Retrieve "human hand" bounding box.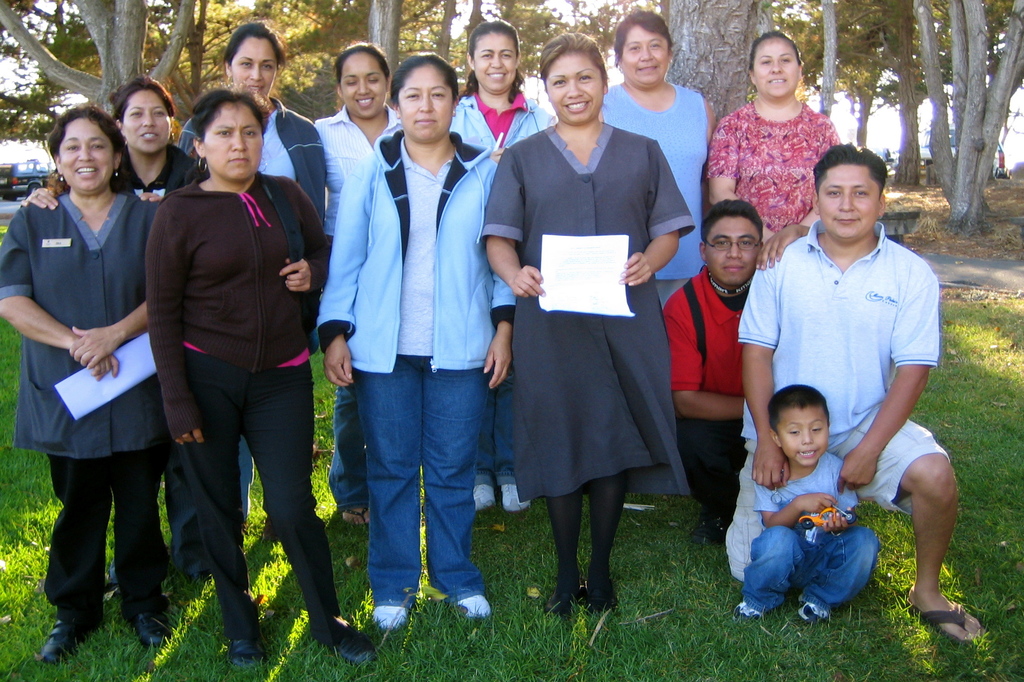
Bounding box: bbox=(792, 491, 838, 514).
